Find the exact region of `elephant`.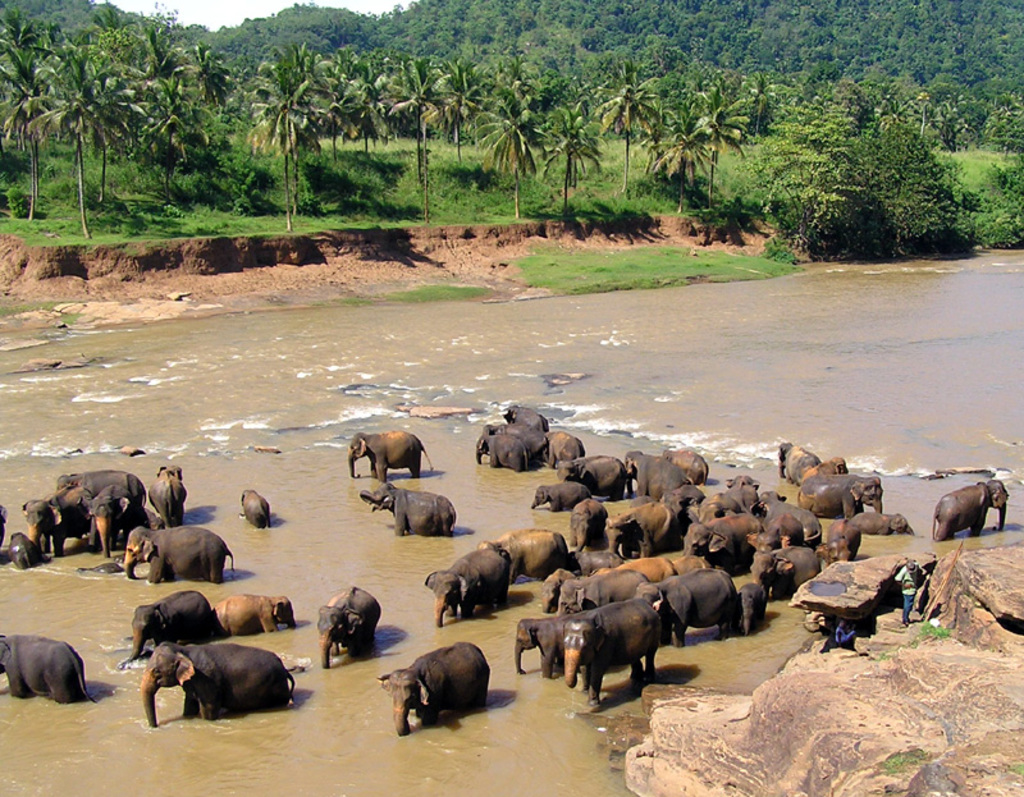
Exact region: (left=127, top=522, right=236, bottom=577).
